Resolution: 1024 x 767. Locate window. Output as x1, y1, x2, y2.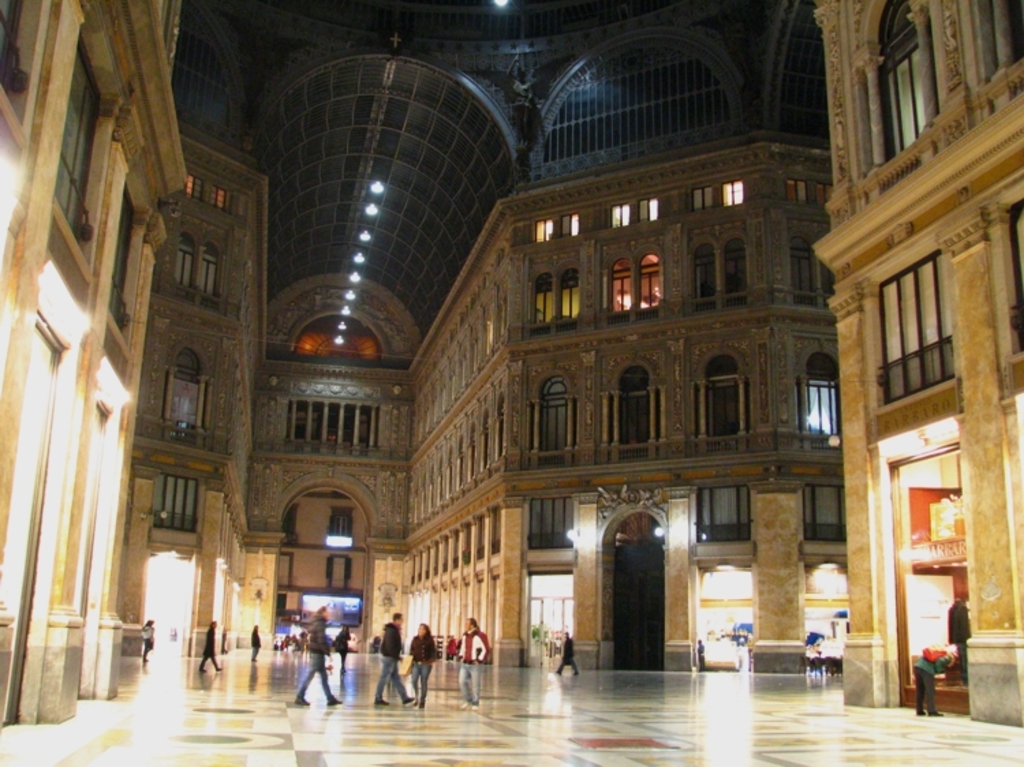
526, 495, 575, 550.
